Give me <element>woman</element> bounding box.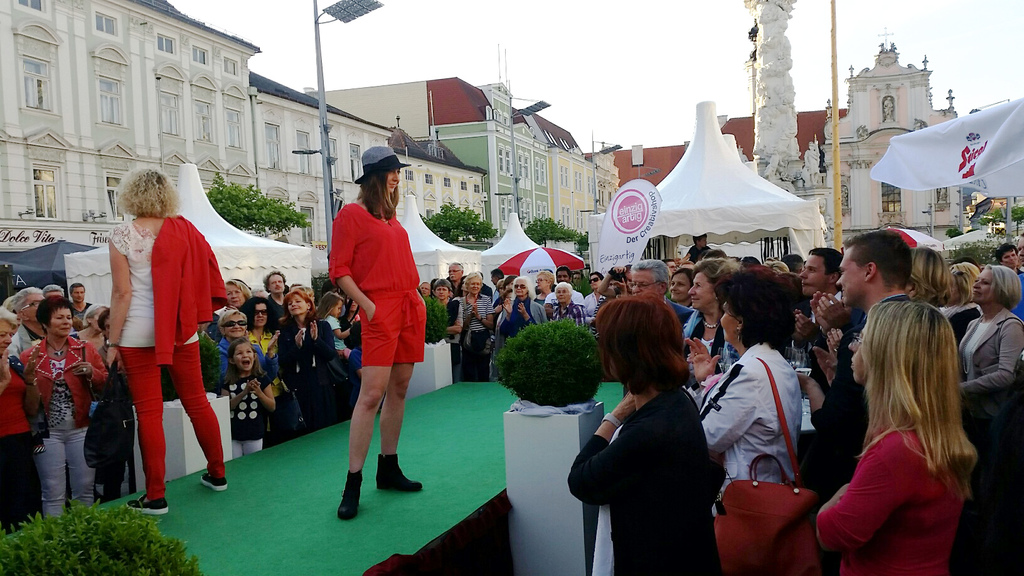
936, 259, 987, 346.
